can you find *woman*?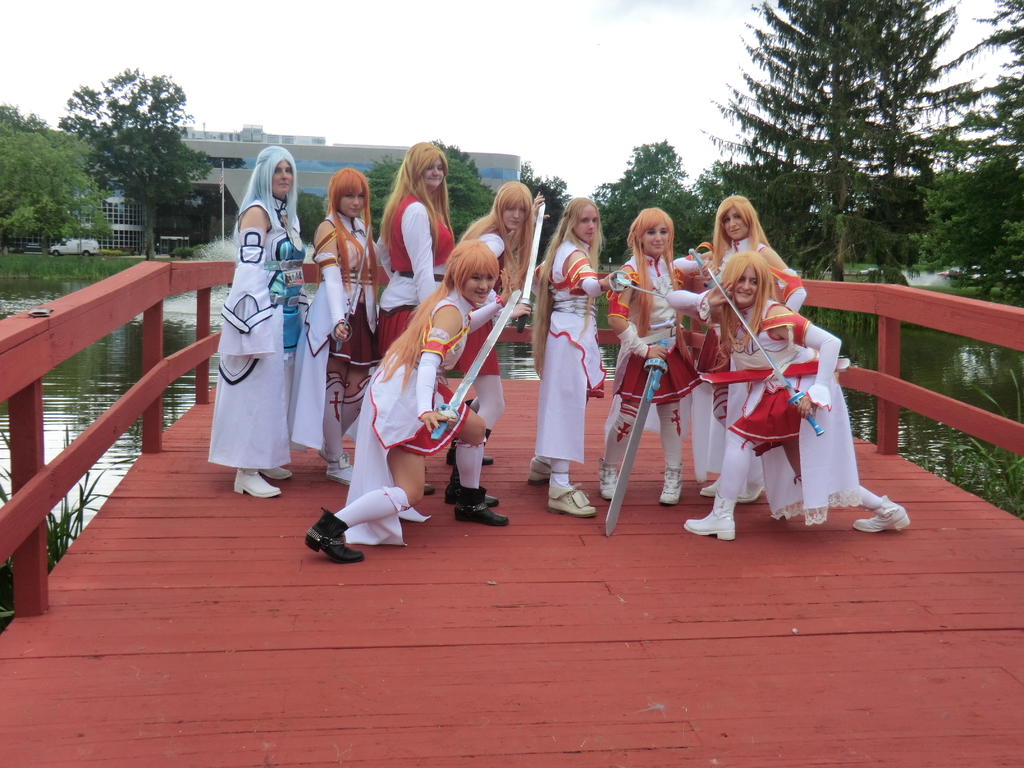
Yes, bounding box: Rect(599, 204, 709, 516).
